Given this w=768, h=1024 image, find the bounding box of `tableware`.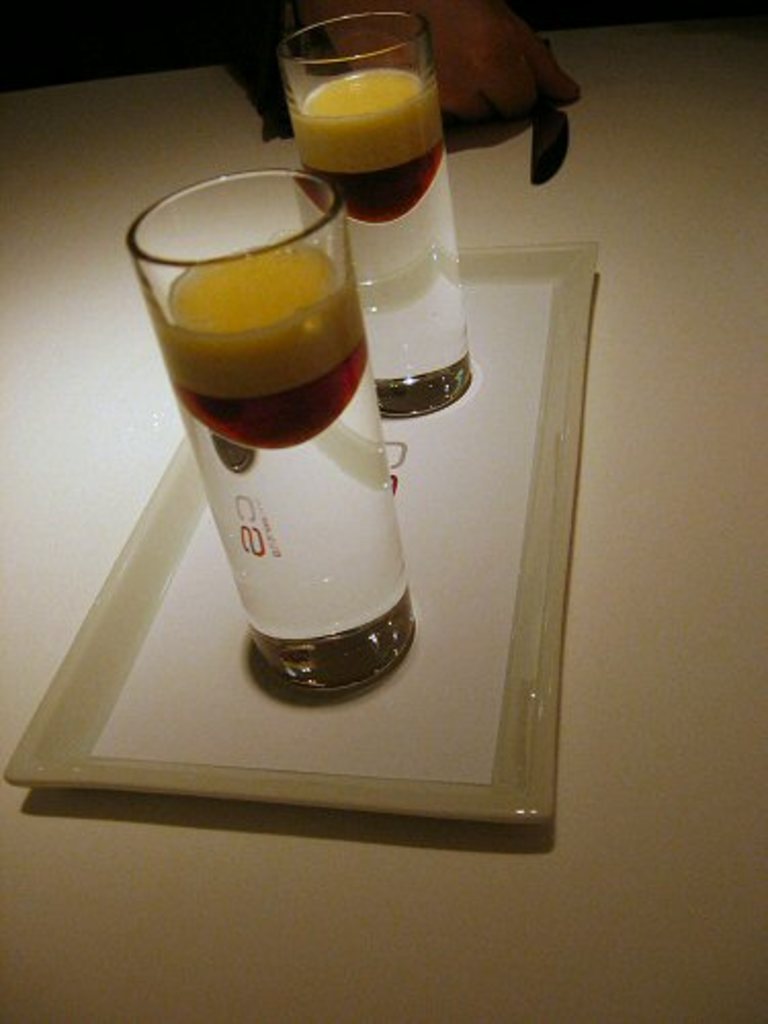
129, 170, 412, 694.
